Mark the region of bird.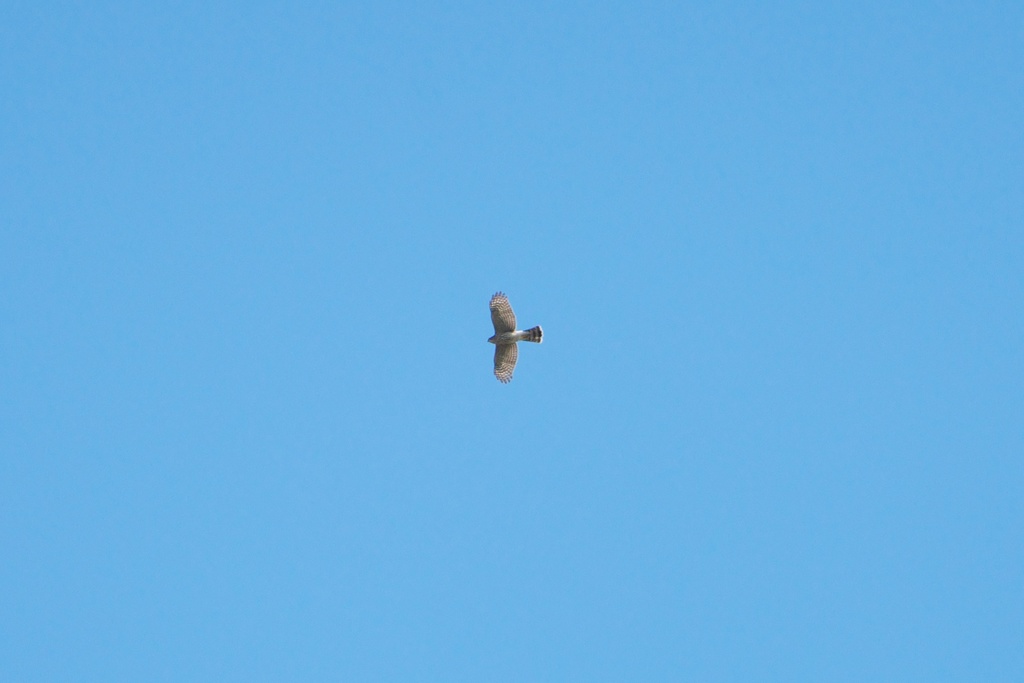
Region: (x1=476, y1=287, x2=552, y2=390).
